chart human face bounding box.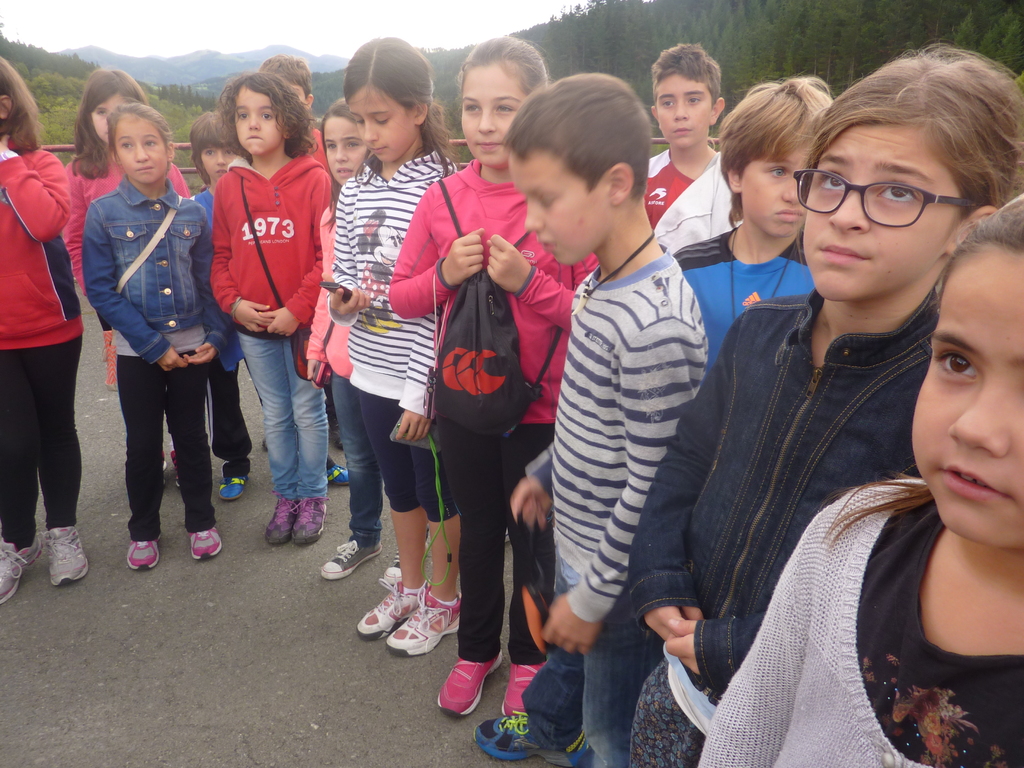
Charted: Rect(800, 127, 950, 300).
